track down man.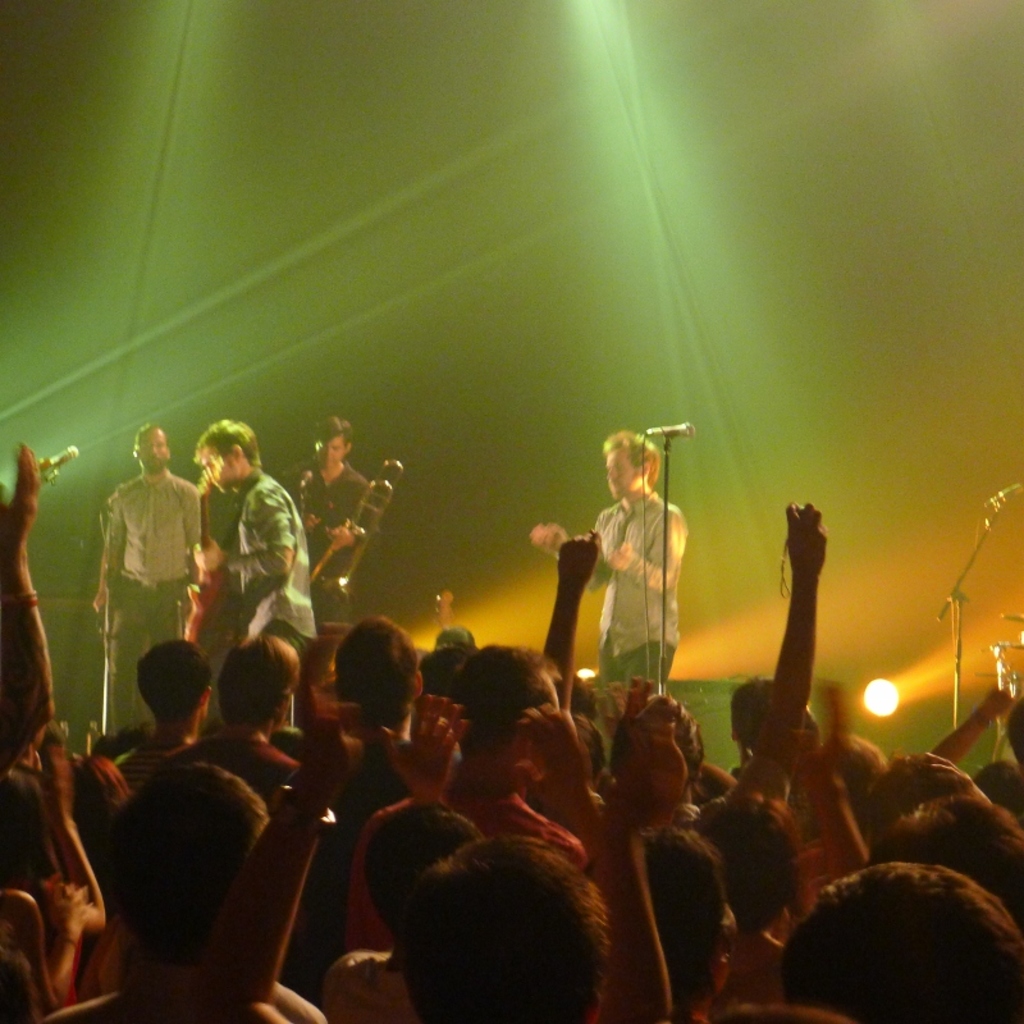
Tracked to l=582, t=433, r=726, b=751.
